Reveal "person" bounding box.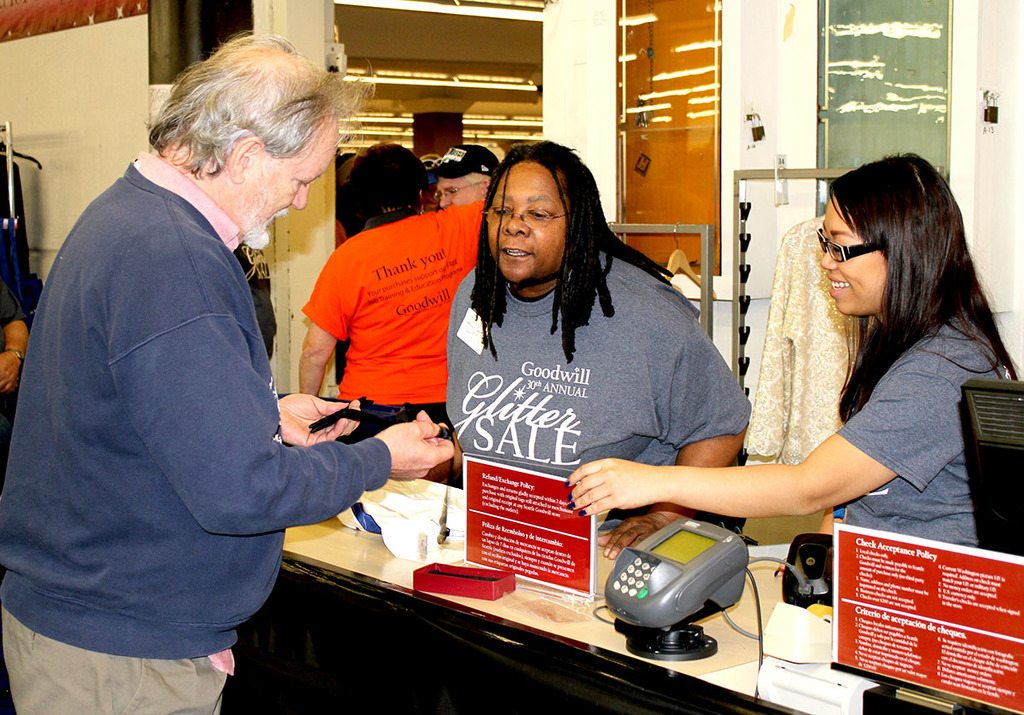
Revealed: box(0, 20, 463, 714).
